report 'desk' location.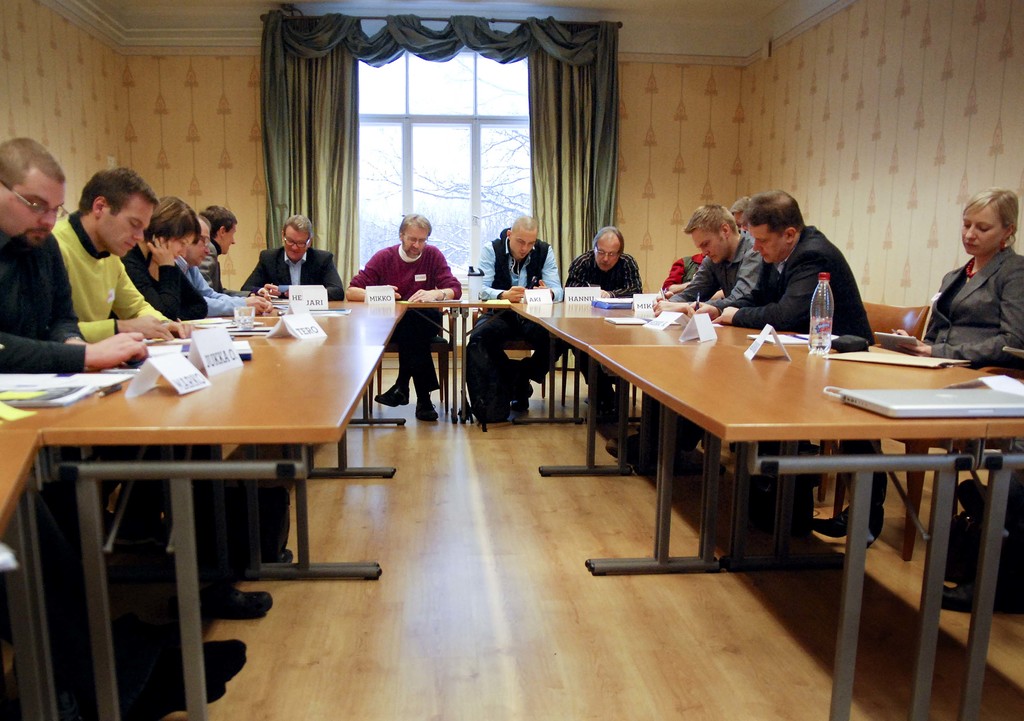
Report: bbox=(587, 344, 1023, 720).
